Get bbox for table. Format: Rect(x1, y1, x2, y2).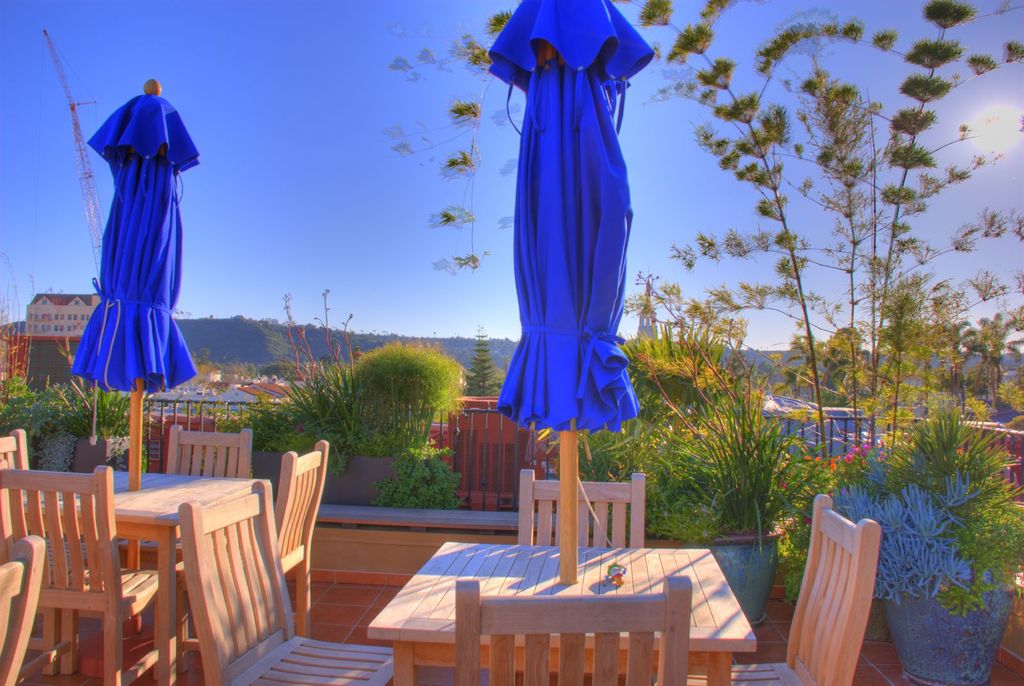
Rect(372, 537, 756, 685).
